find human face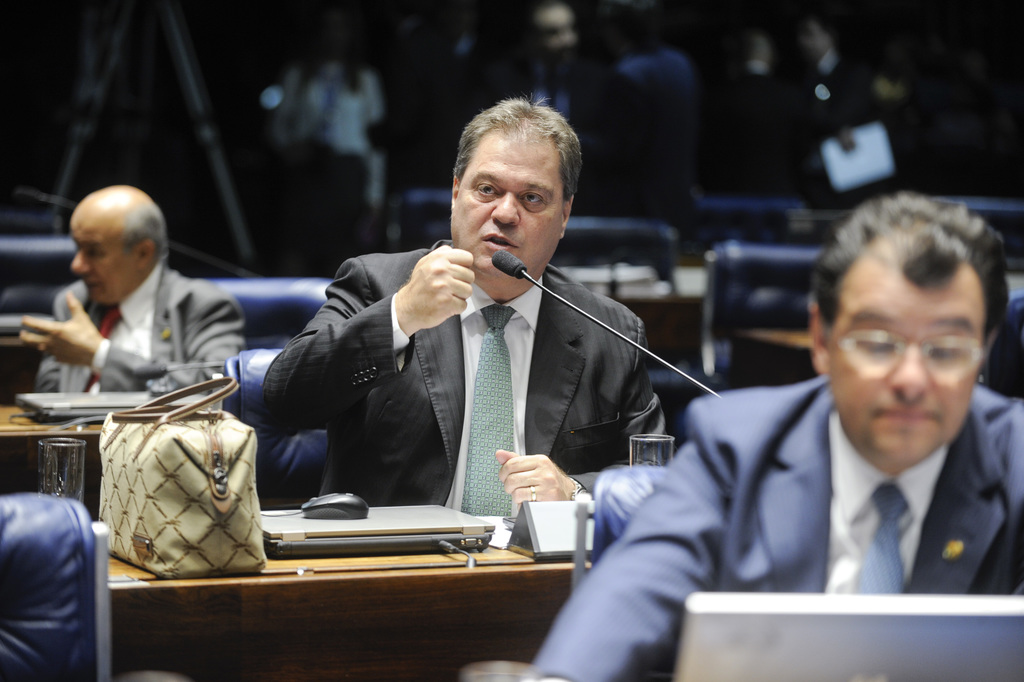
829, 244, 987, 463
